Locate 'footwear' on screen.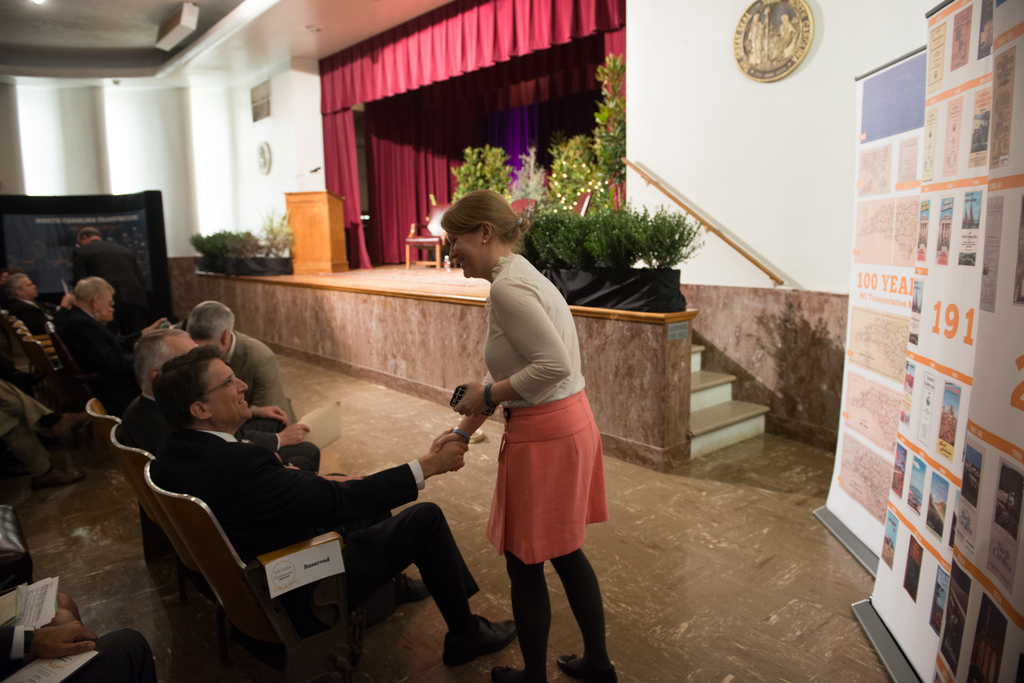
On screen at box=[28, 461, 87, 488].
